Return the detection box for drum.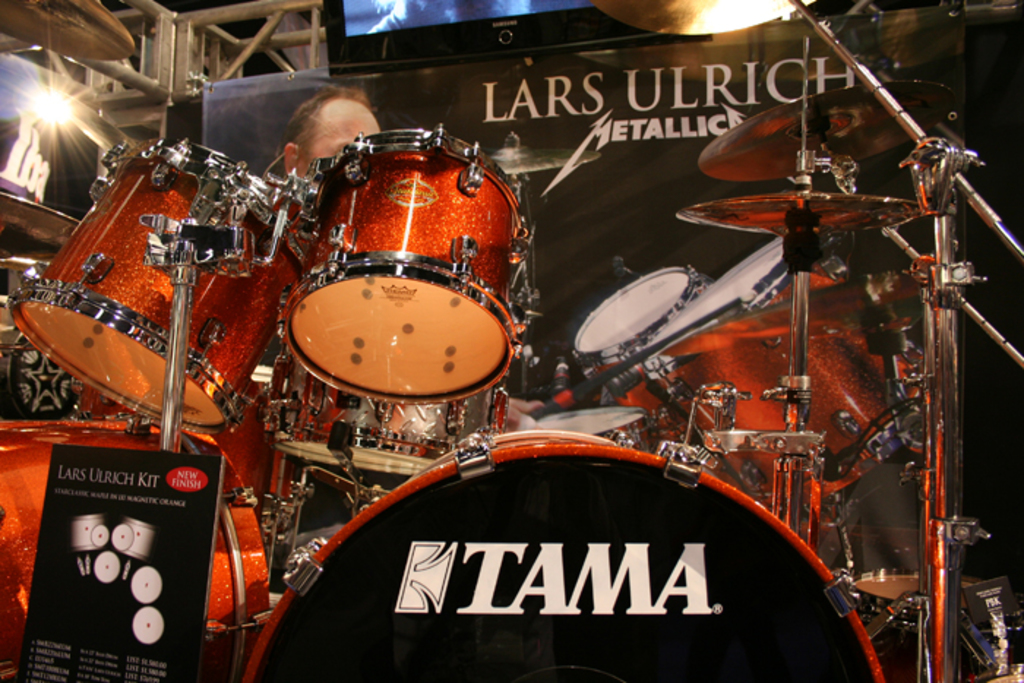
detection(9, 142, 309, 439).
